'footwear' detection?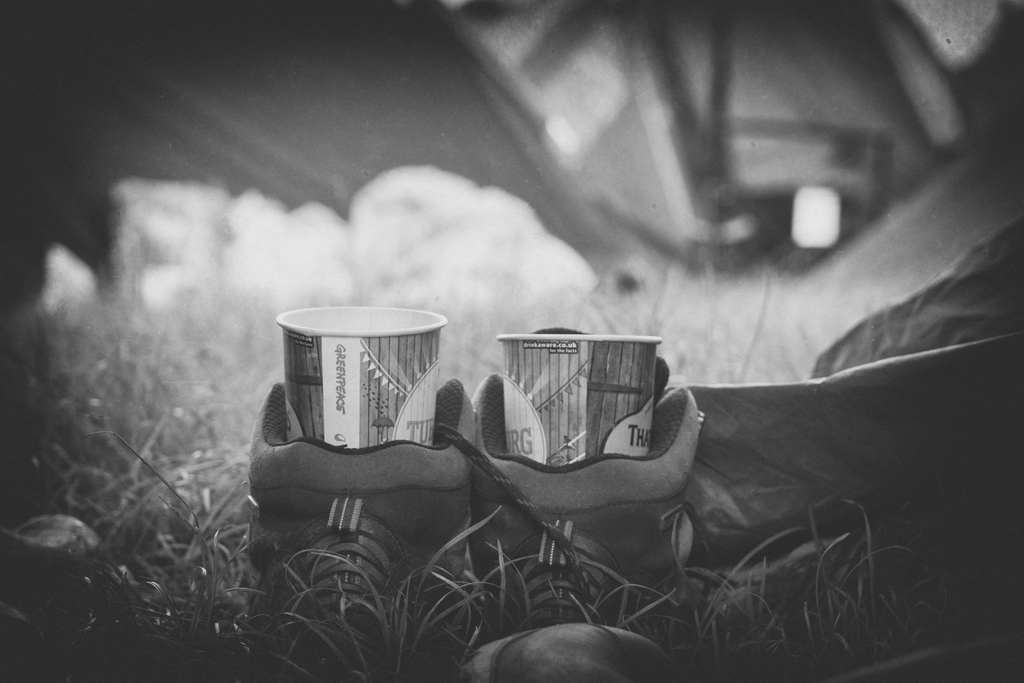
select_region(454, 323, 719, 682)
